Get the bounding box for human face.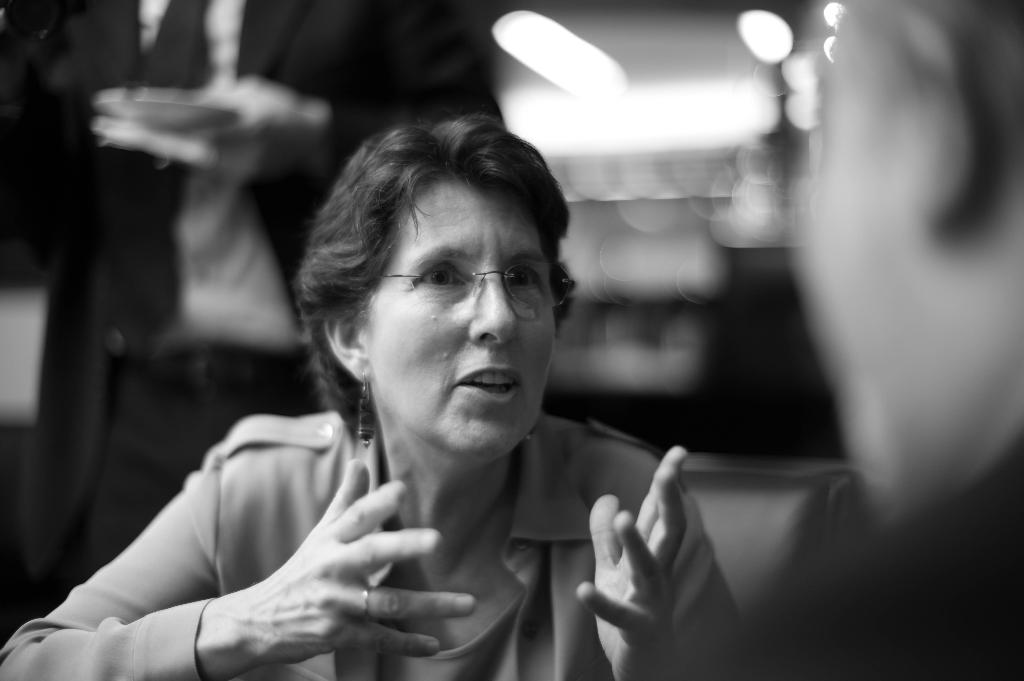
[358,180,559,461].
